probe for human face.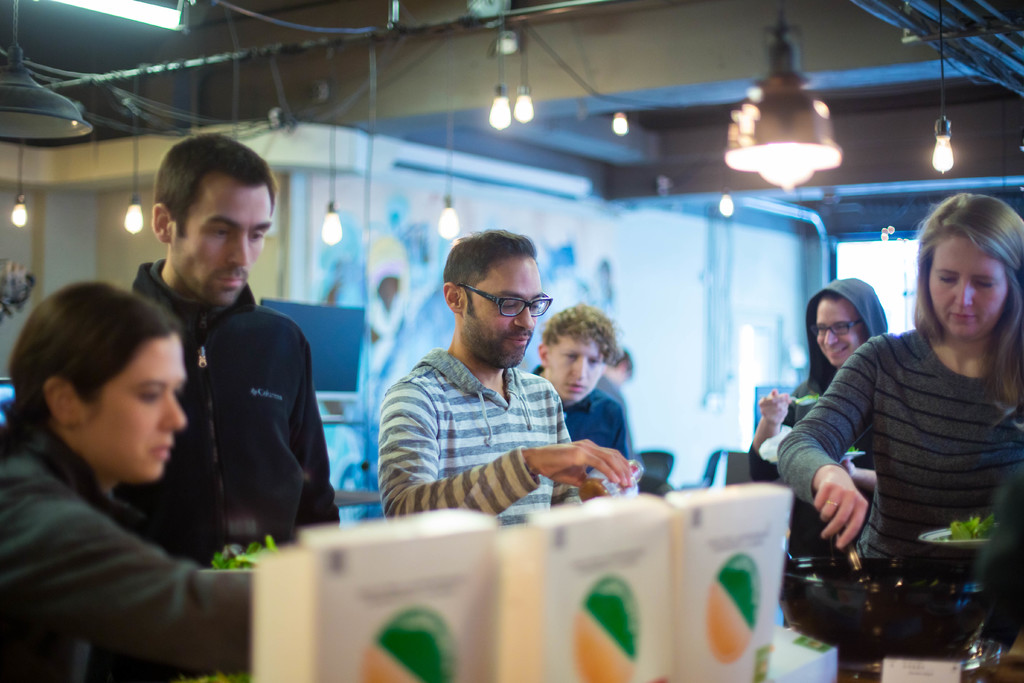
Probe result: (x1=817, y1=302, x2=867, y2=370).
